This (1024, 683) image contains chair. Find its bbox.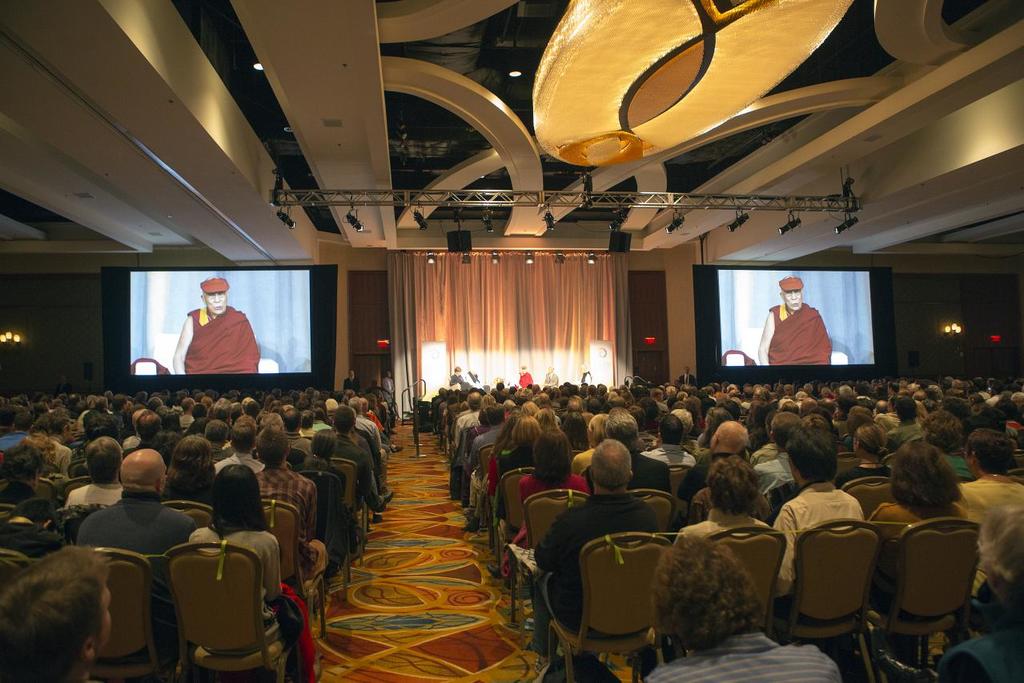
(640, 484, 678, 530).
